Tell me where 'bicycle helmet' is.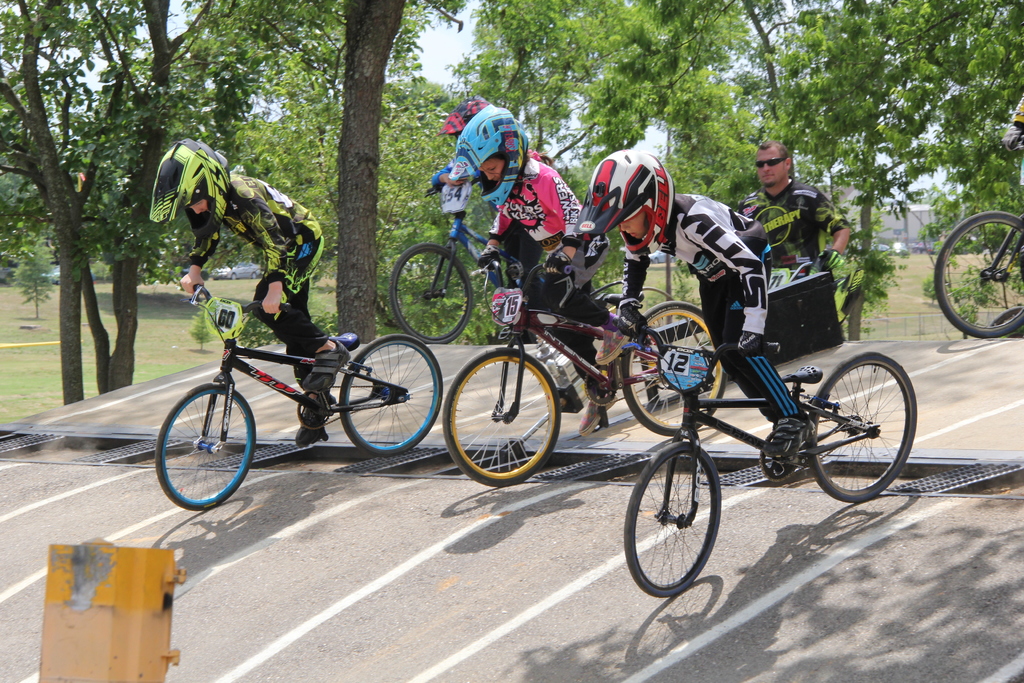
'bicycle helmet' is at <box>446,113,530,212</box>.
